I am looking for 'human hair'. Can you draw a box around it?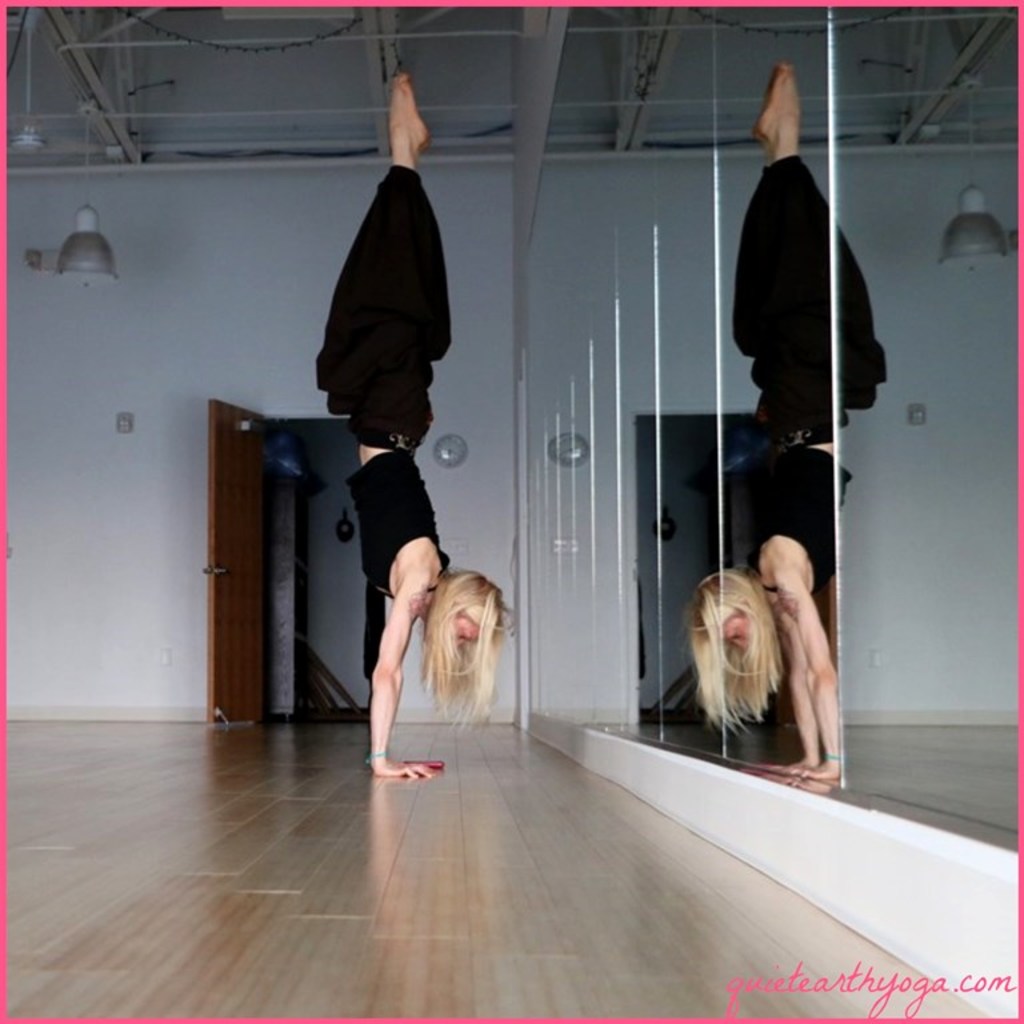
Sure, the bounding box is [left=420, top=571, right=508, bottom=731].
